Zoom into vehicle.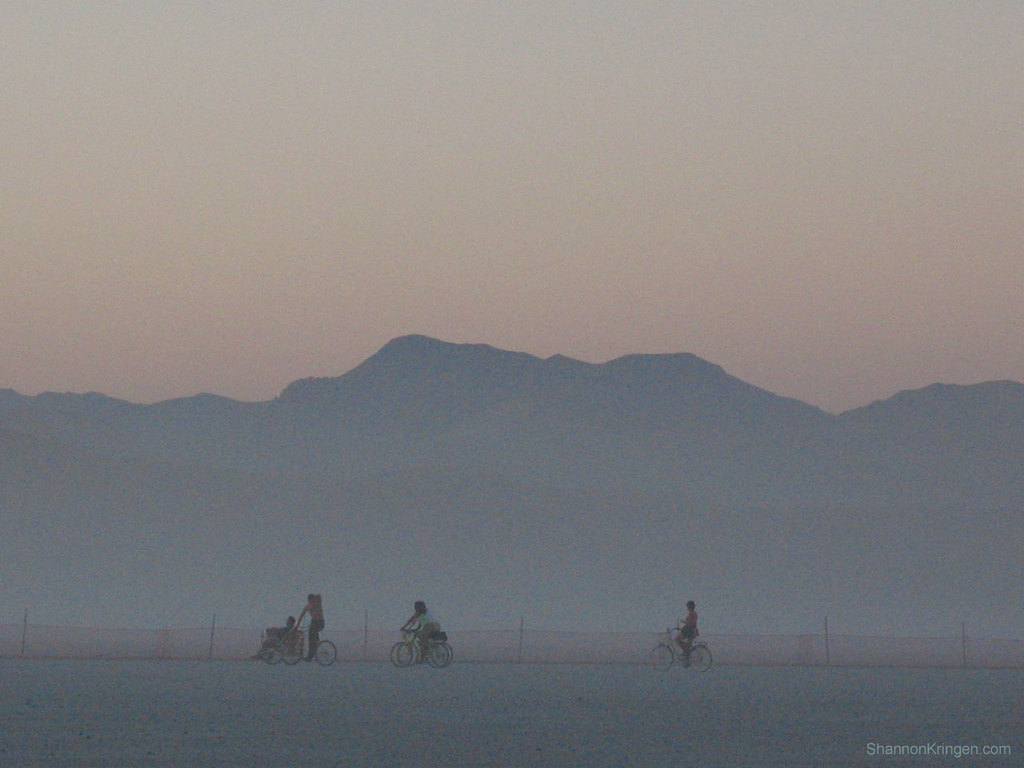
Zoom target: bbox(396, 625, 452, 664).
